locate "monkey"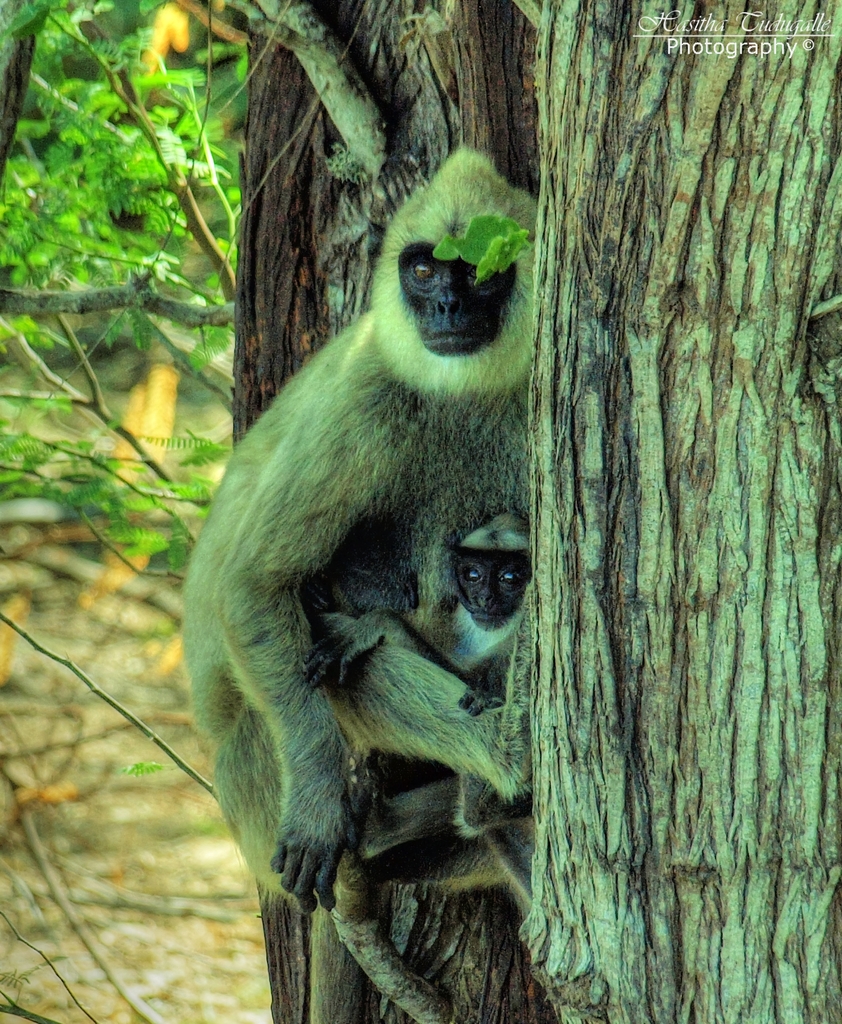
box=[297, 501, 537, 938]
